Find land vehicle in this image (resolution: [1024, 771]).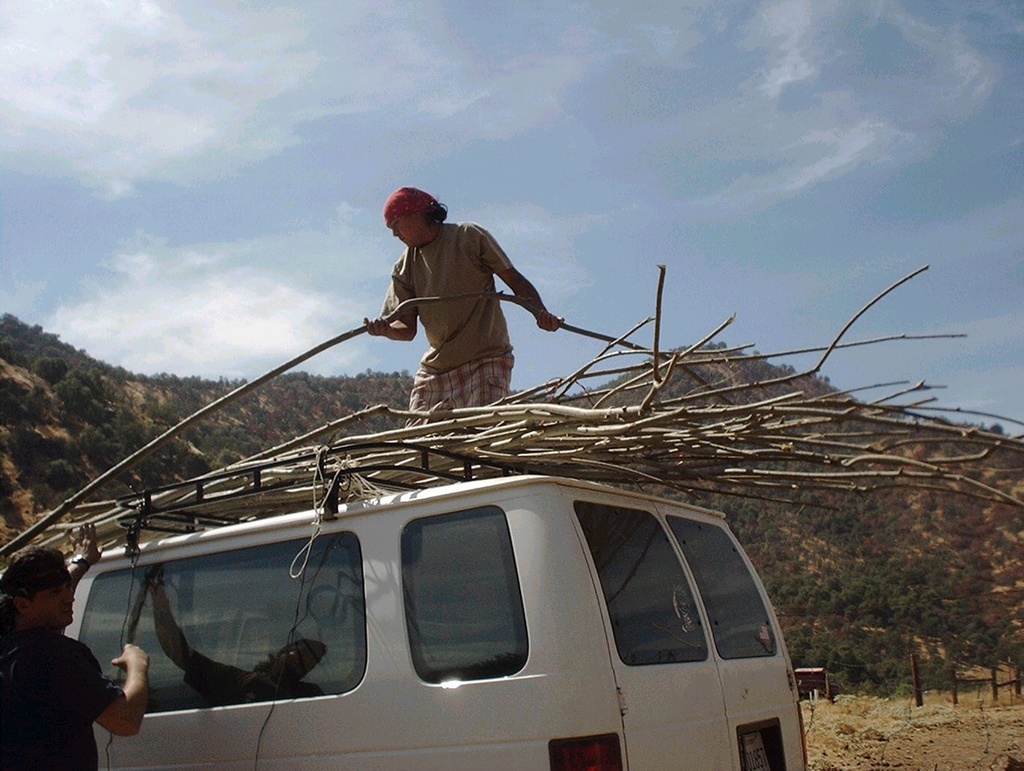
61 464 837 757.
